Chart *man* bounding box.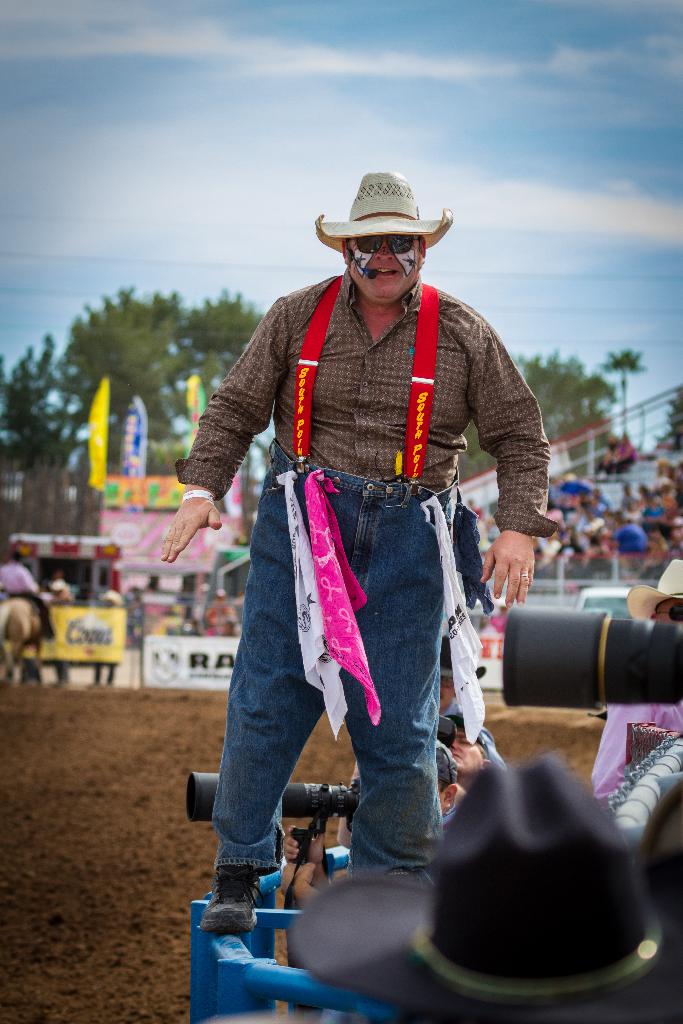
Charted: box=[438, 641, 470, 716].
